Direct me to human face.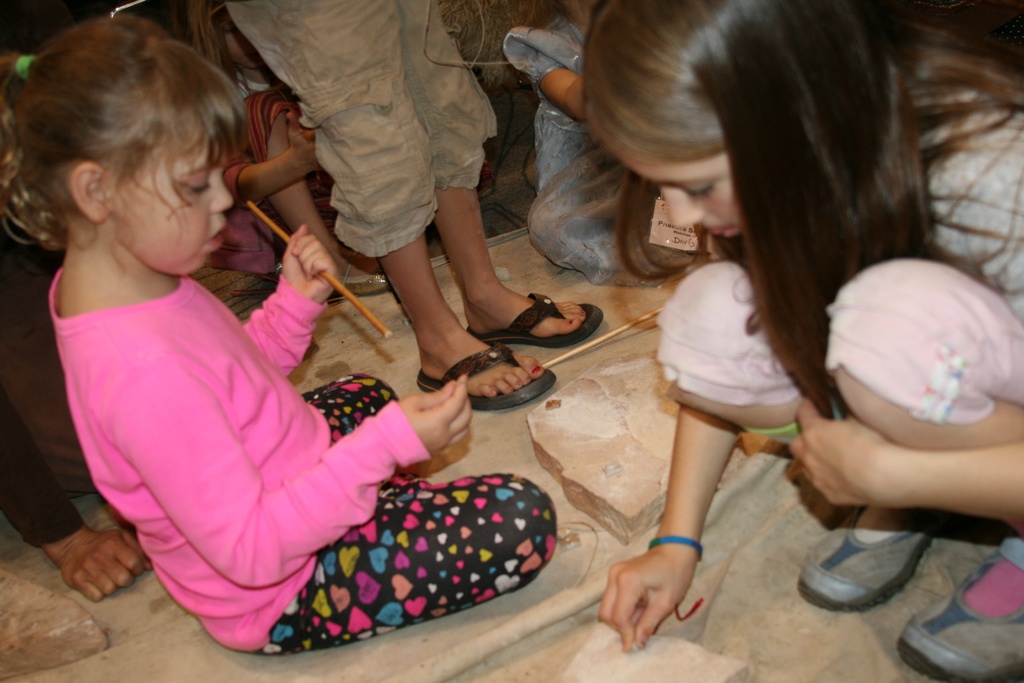
Direction: 627 155 742 240.
